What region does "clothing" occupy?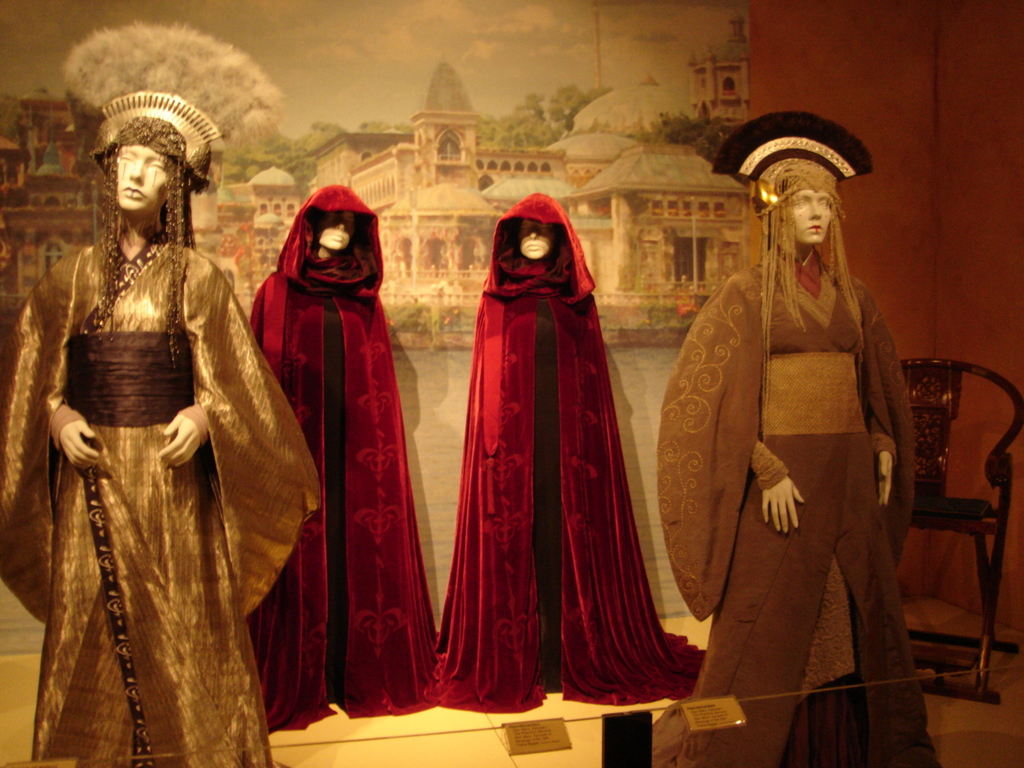
rect(654, 241, 932, 767).
